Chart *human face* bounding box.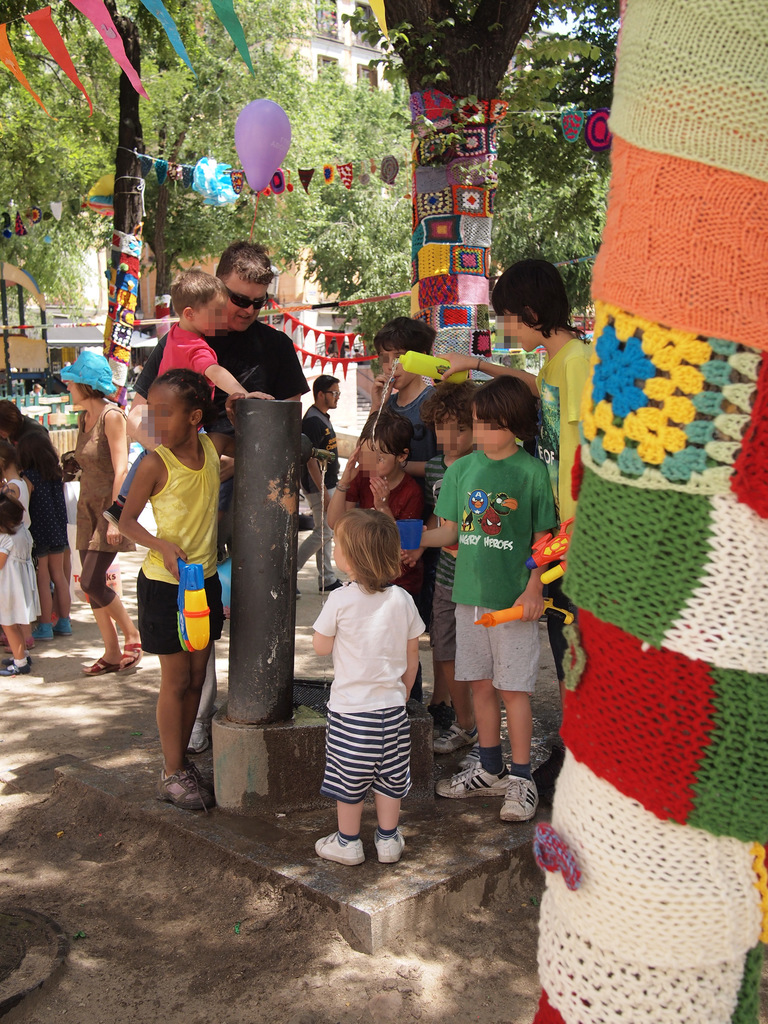
Charted: 320/379/341/405.
